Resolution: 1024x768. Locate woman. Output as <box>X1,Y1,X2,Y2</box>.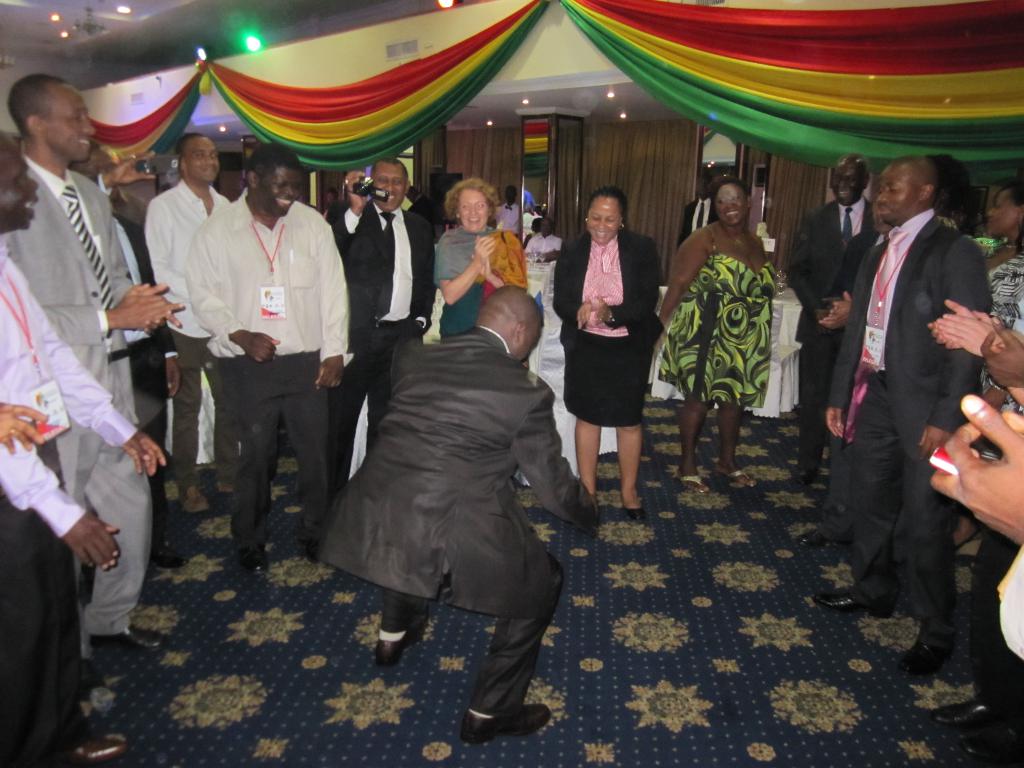
<box>981,188,1023,405</box>.
